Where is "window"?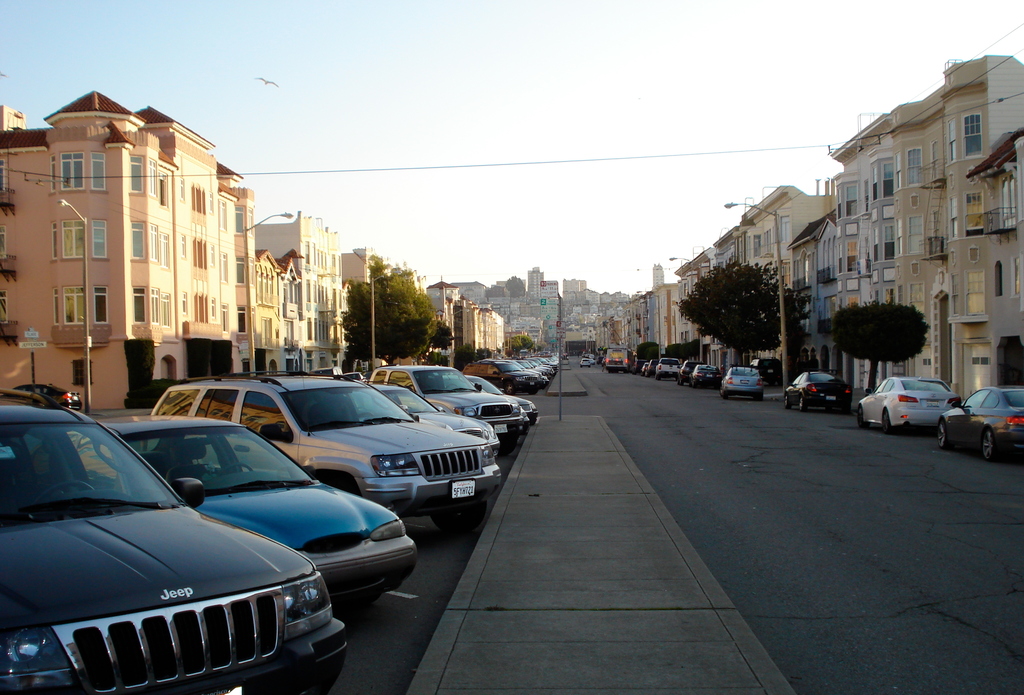
detection(236, 301, 246, 333).
